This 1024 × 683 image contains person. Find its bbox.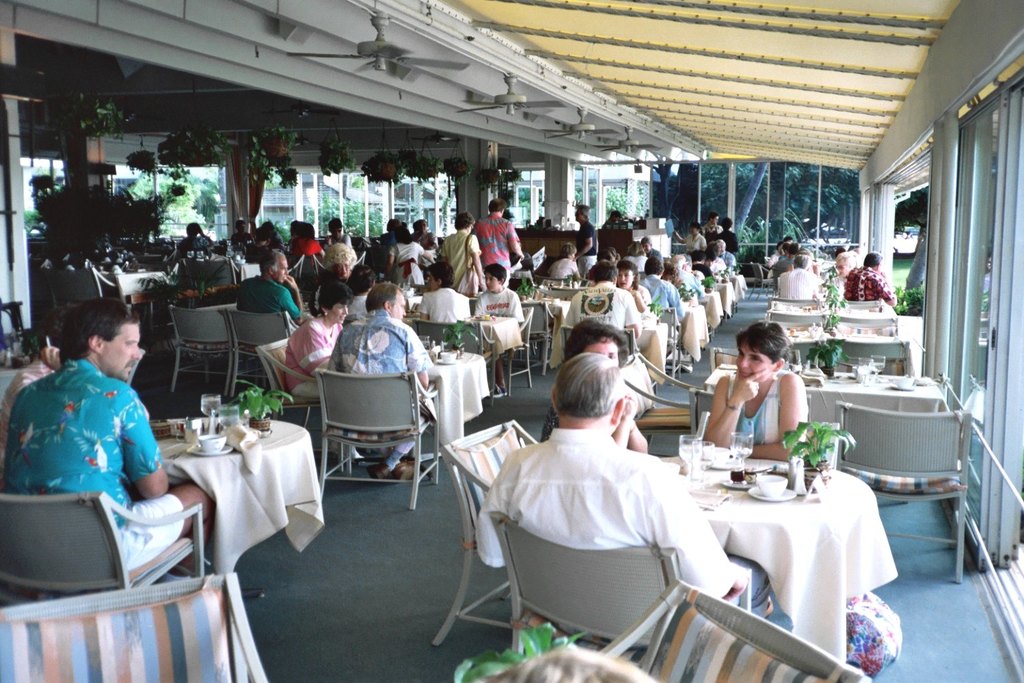
locate(21, 298, 163, 547).
